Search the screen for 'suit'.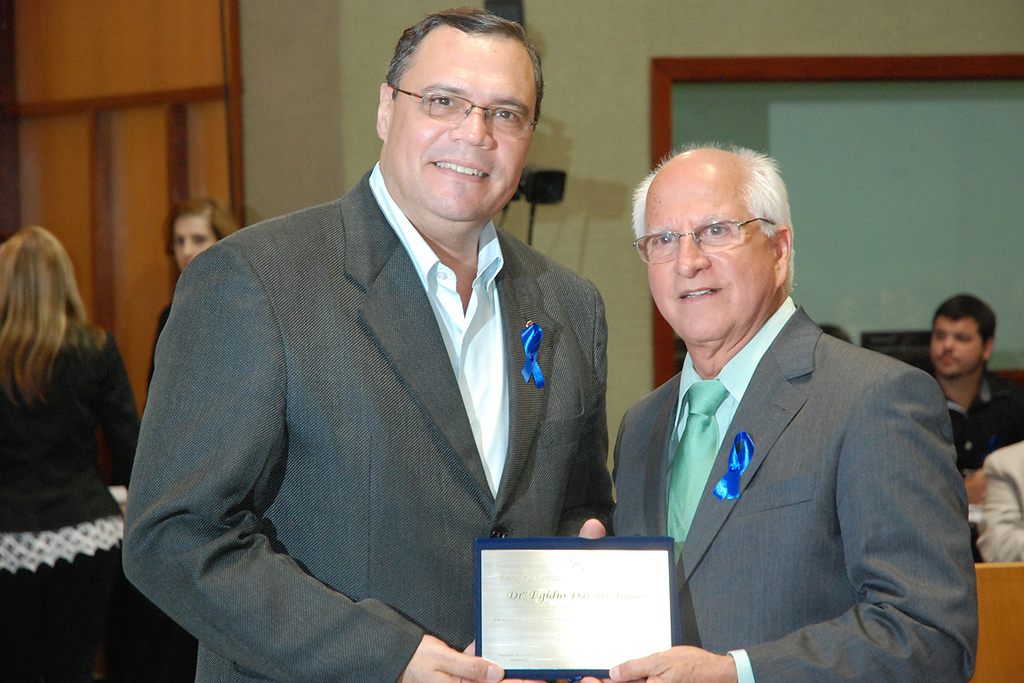
Found at bbox=[600, 304, 977, 682].
